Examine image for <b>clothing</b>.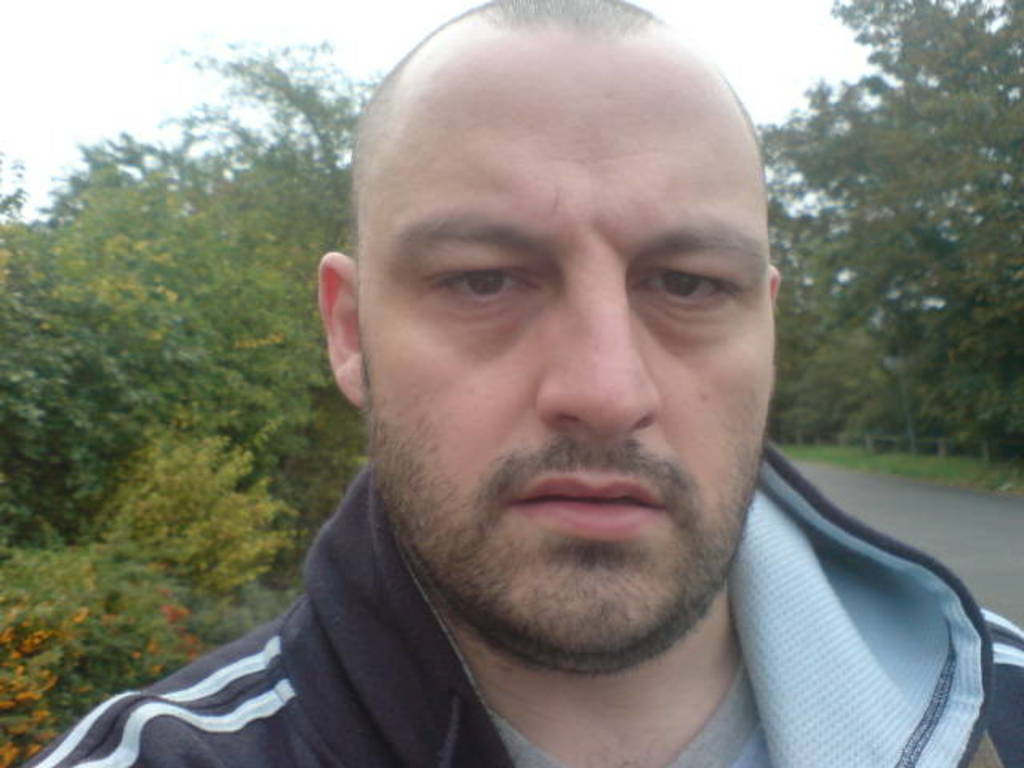
Examination result: <region>22, 472, 1022, 766</region>.
